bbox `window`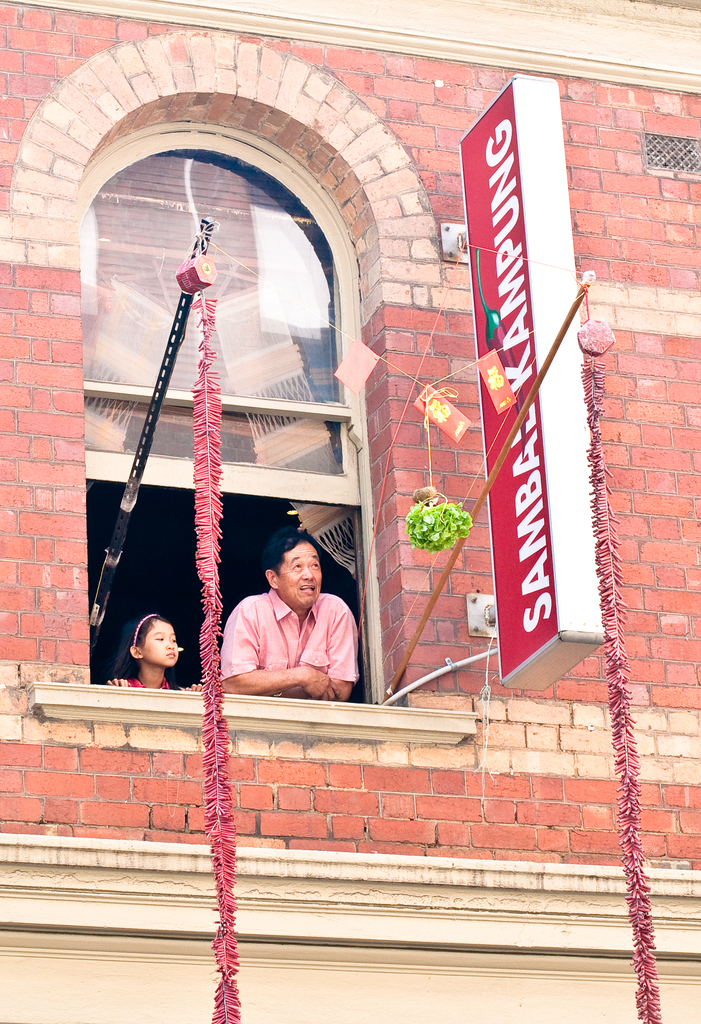
select_region(67, 124, 383, 714)
